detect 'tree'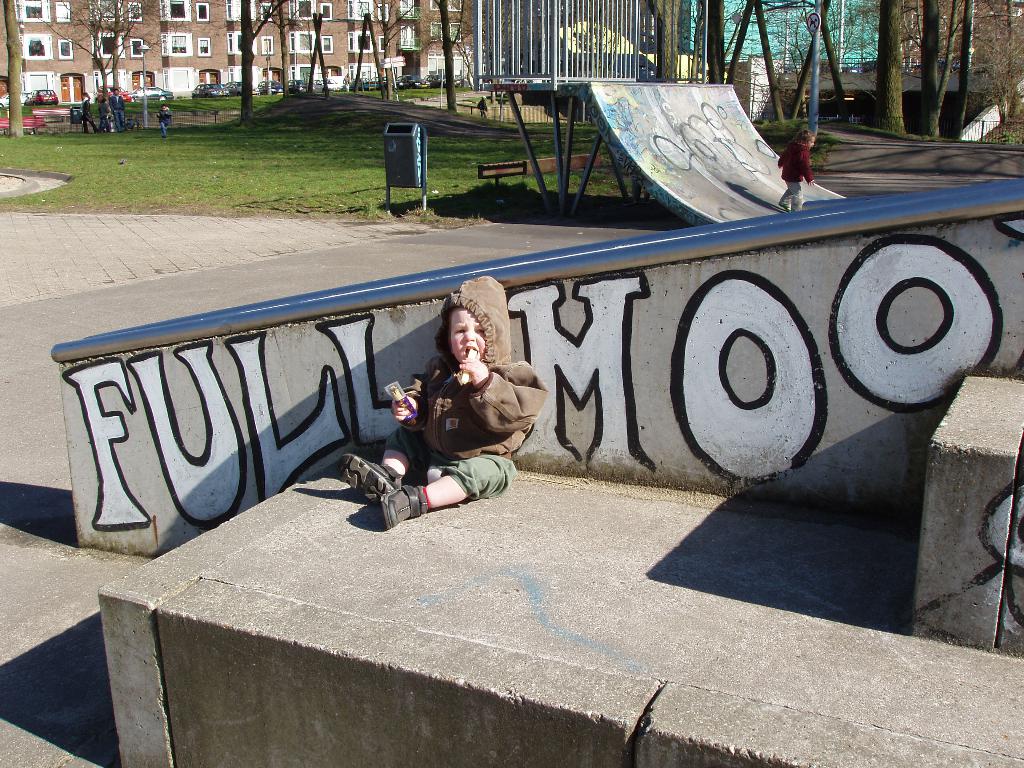
crop(435, 0, 464, 111)
